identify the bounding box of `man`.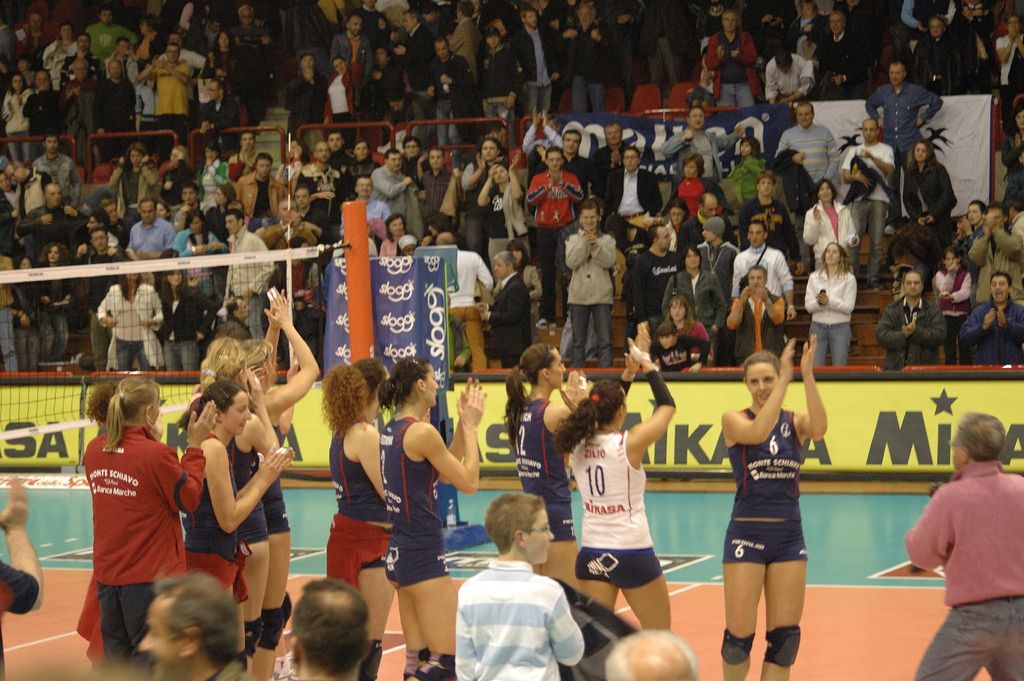
rect(989, 18, 1023, 138).
